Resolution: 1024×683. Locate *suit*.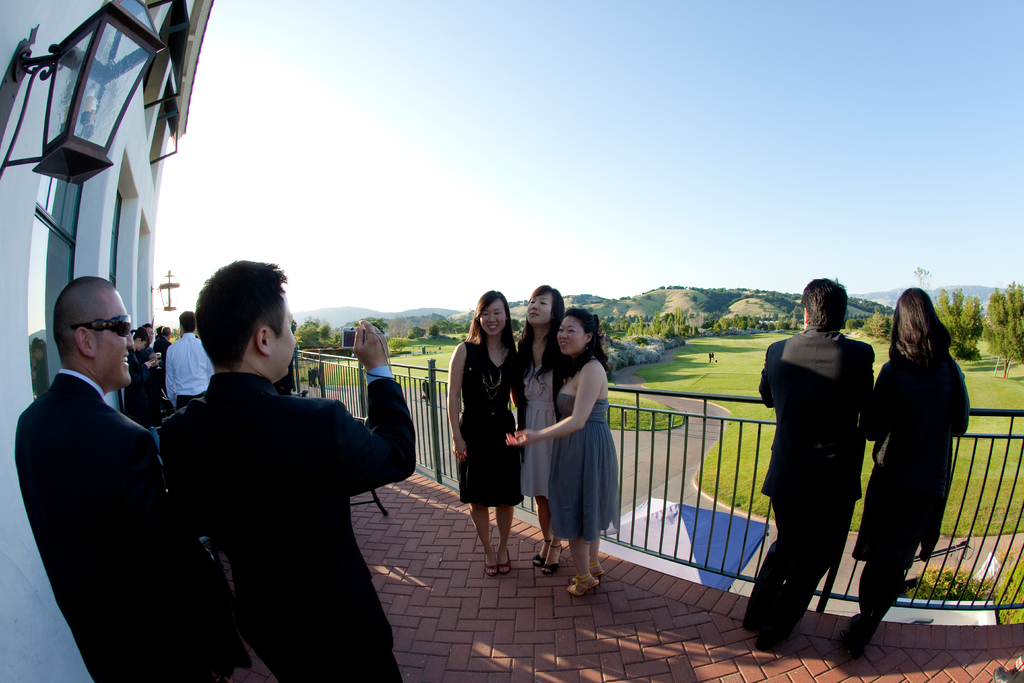
[x1=148, y1=351, x2=415, y2=682].
